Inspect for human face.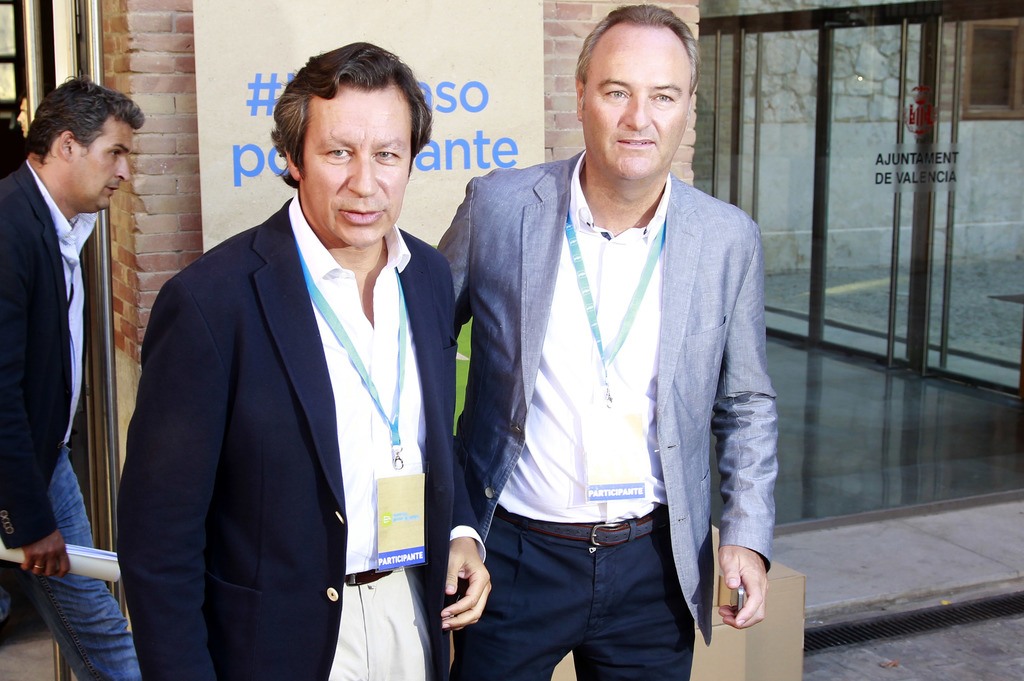
Inspection: bbox(580, 26, 691, 182).
